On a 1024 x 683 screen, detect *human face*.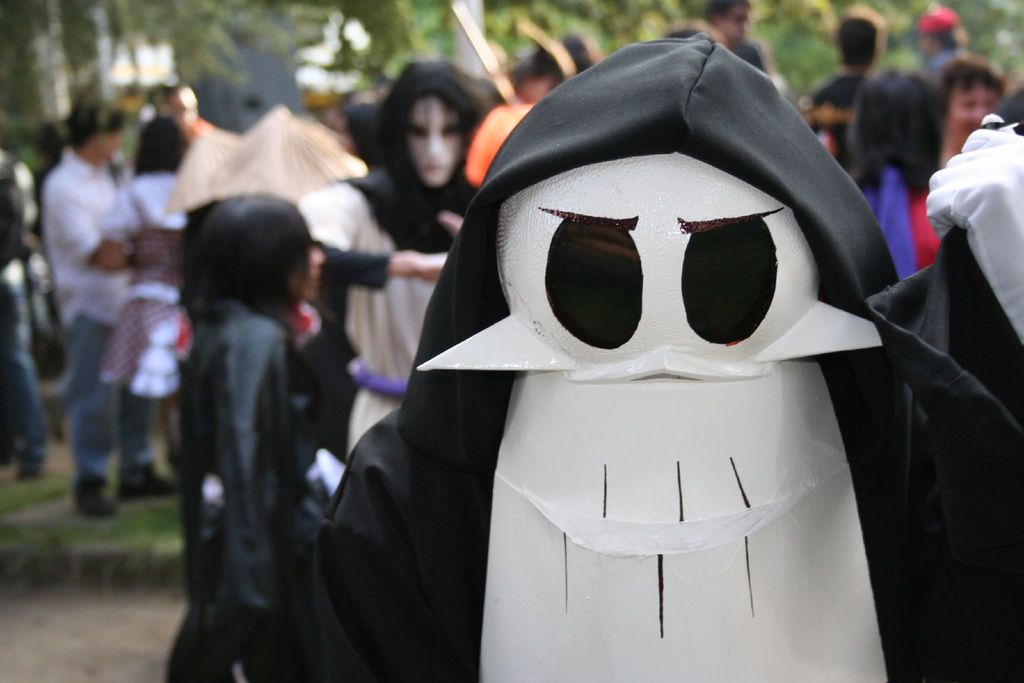
(x1=726, y1=4, x2=748, y2=42).
